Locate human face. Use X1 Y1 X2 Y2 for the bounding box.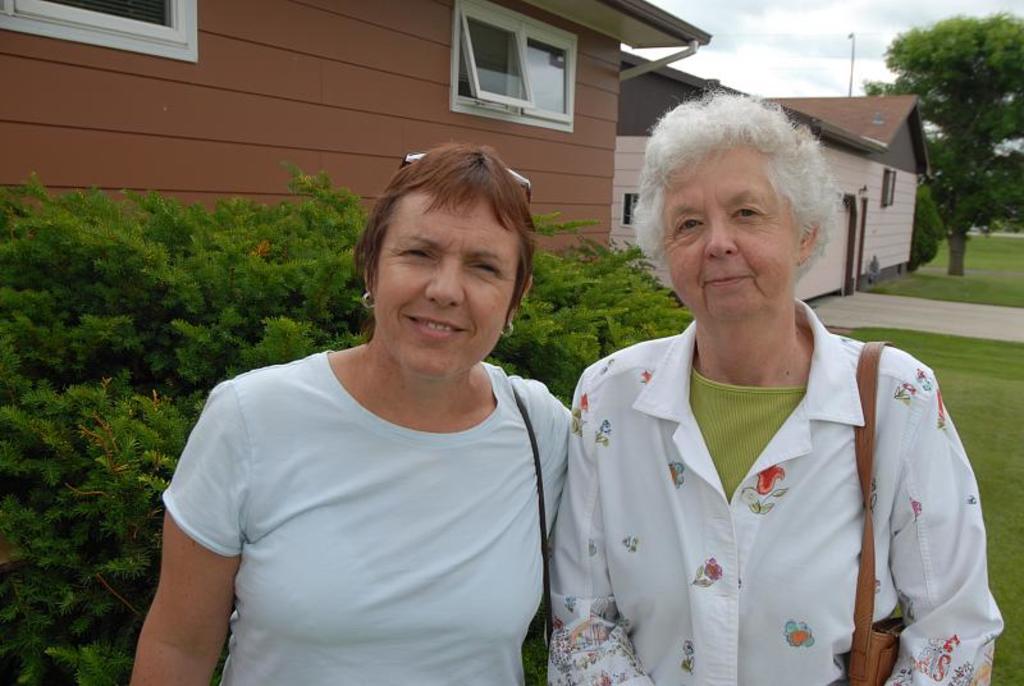
663 148 804 317.
